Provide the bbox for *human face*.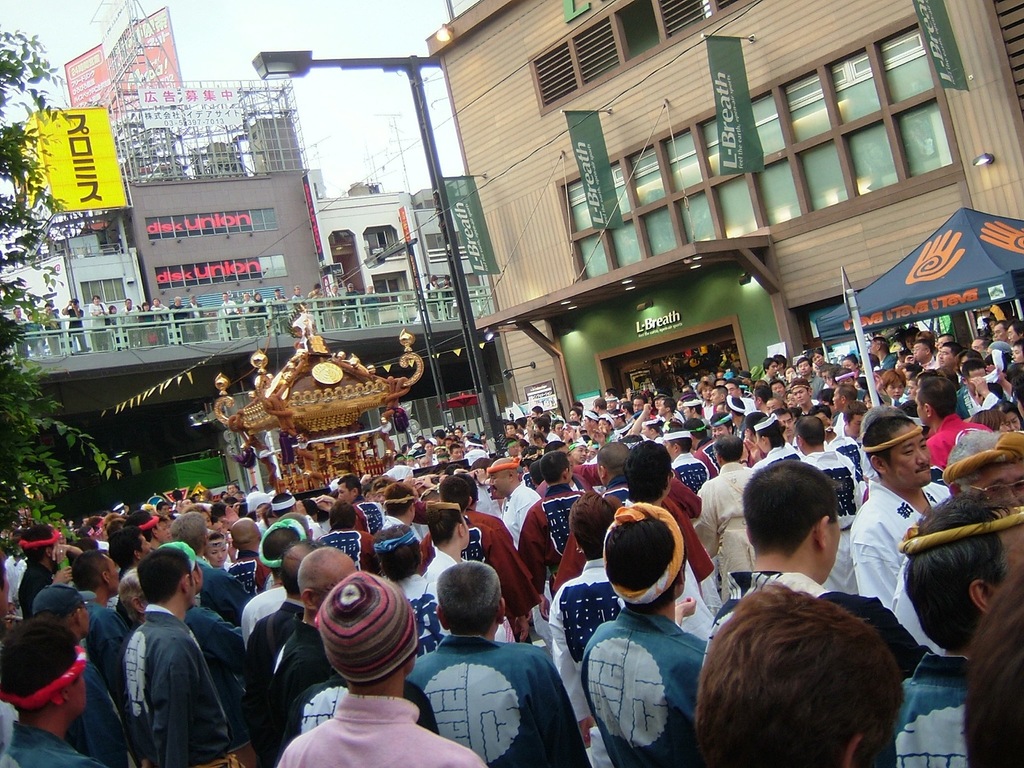
rect(93, 296, 102, 304).
